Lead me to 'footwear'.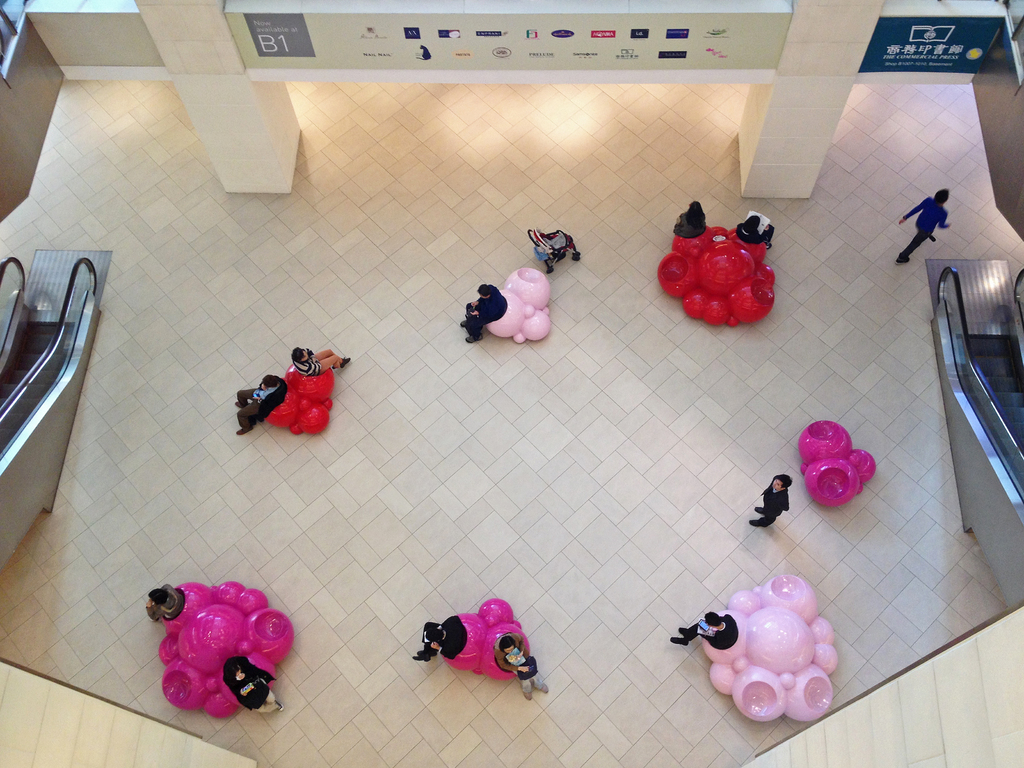
Lead to left=750, top=521, right=764, bottom=527.
